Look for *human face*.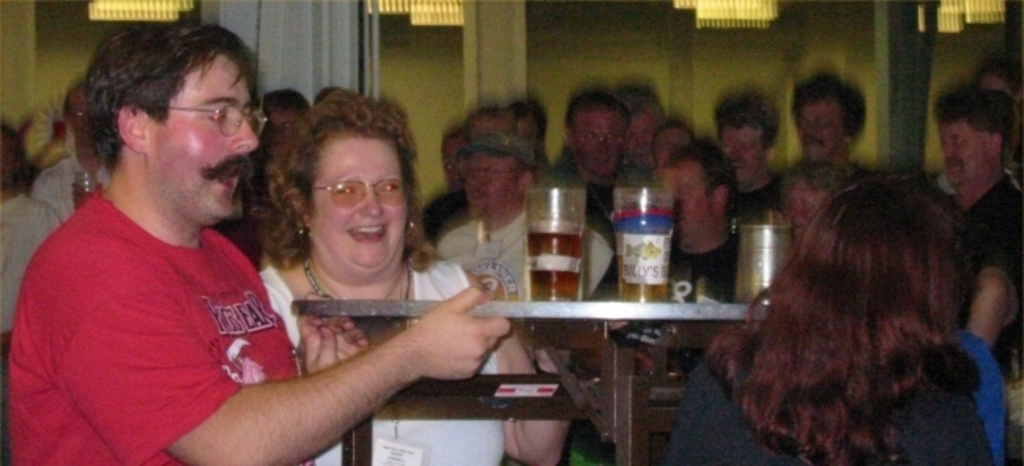
Found: <box>937,129,983,187</box>.
